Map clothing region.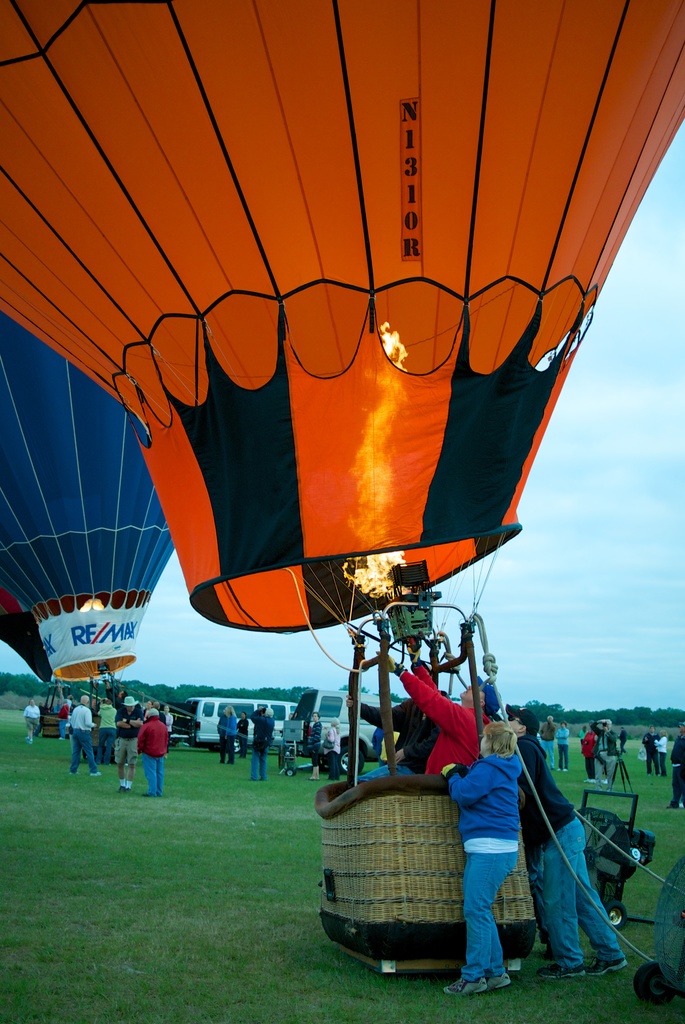
Mapped to 352:680:420:783.
